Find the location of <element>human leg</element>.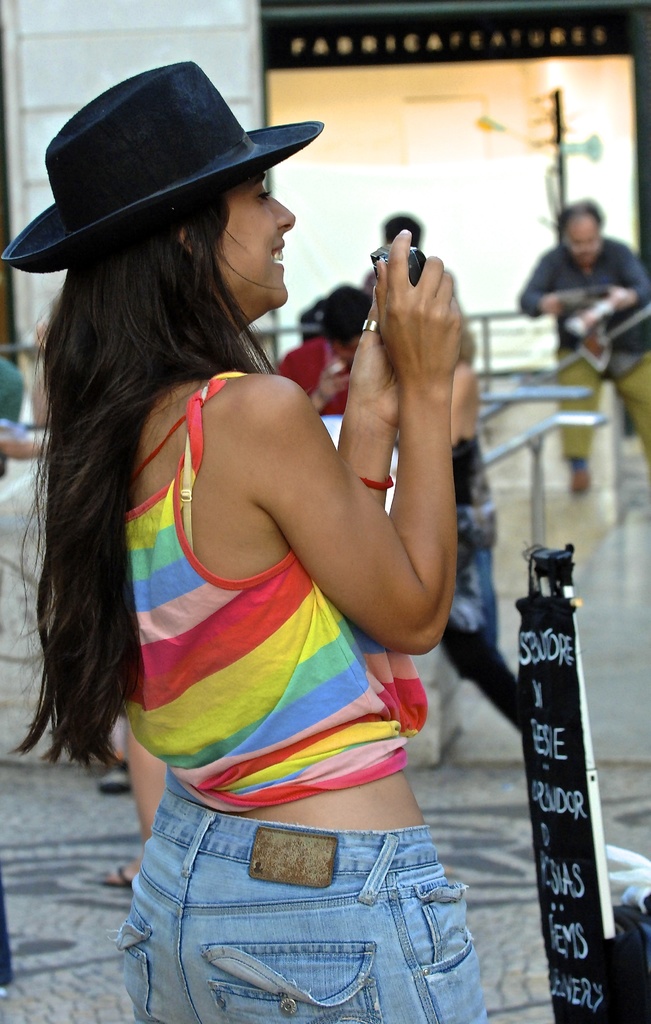
Location: (x1=558, y1=323, x2=621, y2=495).
